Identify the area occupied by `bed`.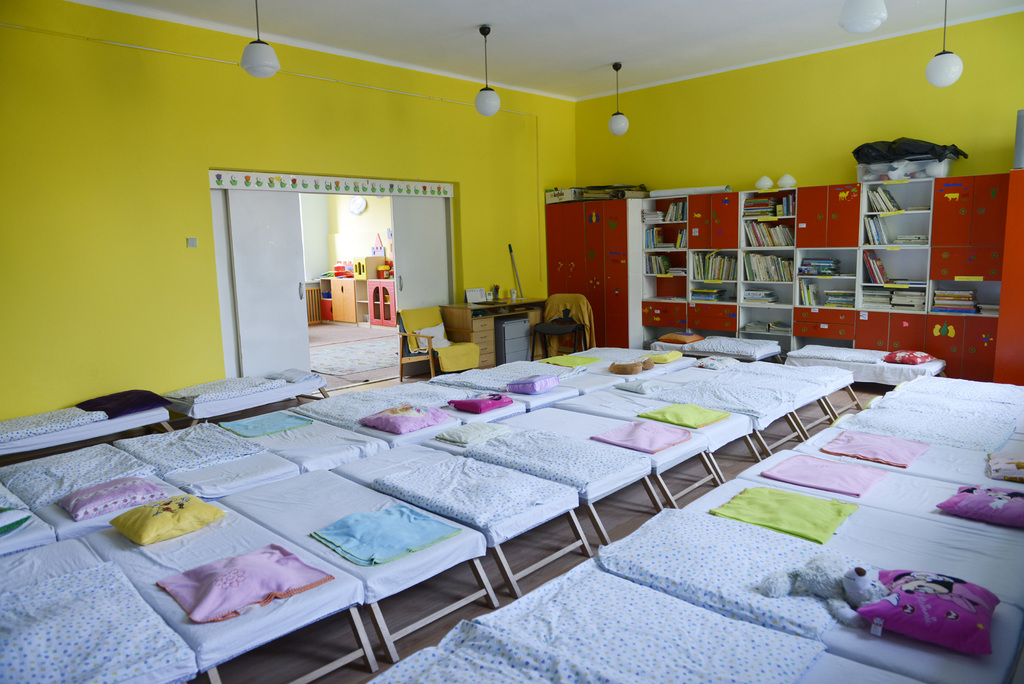
Area: x1=0 y1=436 x2=183 y2=531.
